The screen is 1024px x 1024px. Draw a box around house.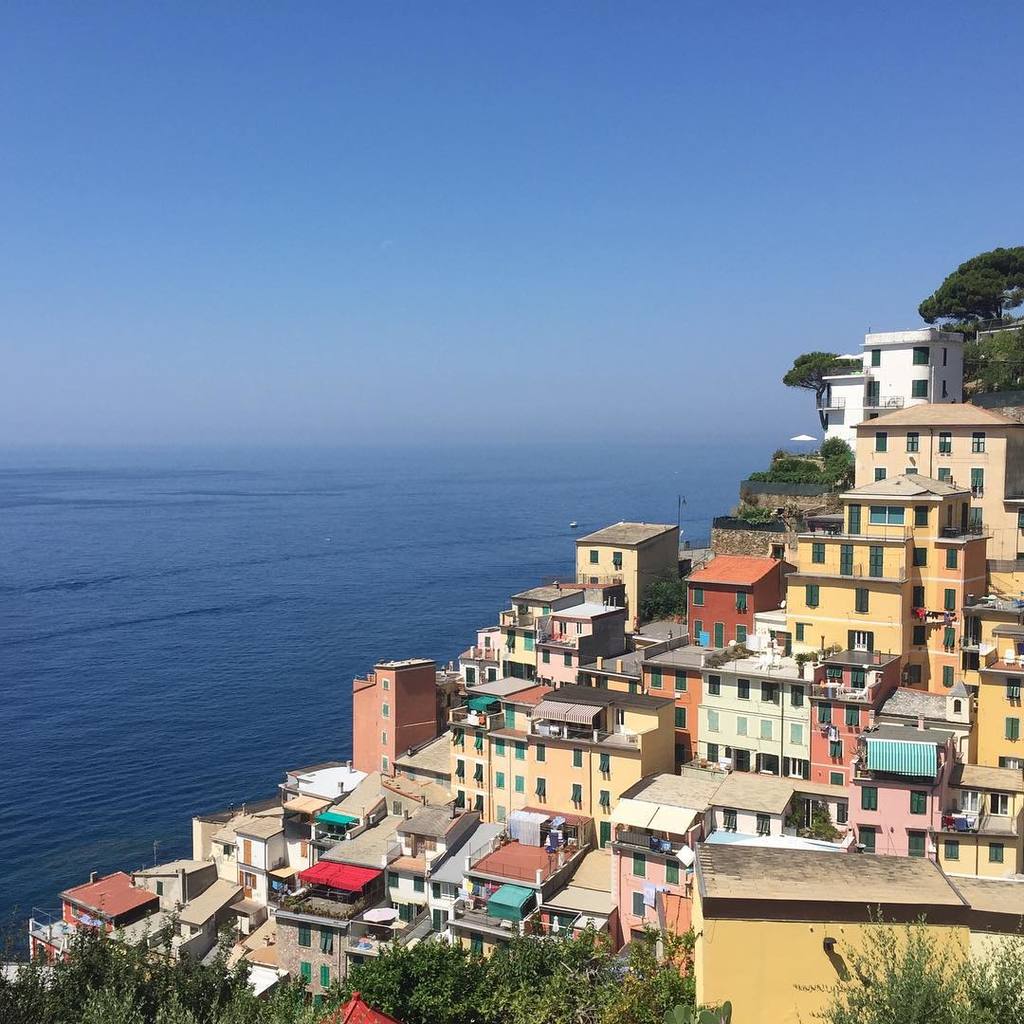
pyautogui.locateOnScreen(535, 596, 623, 683).
